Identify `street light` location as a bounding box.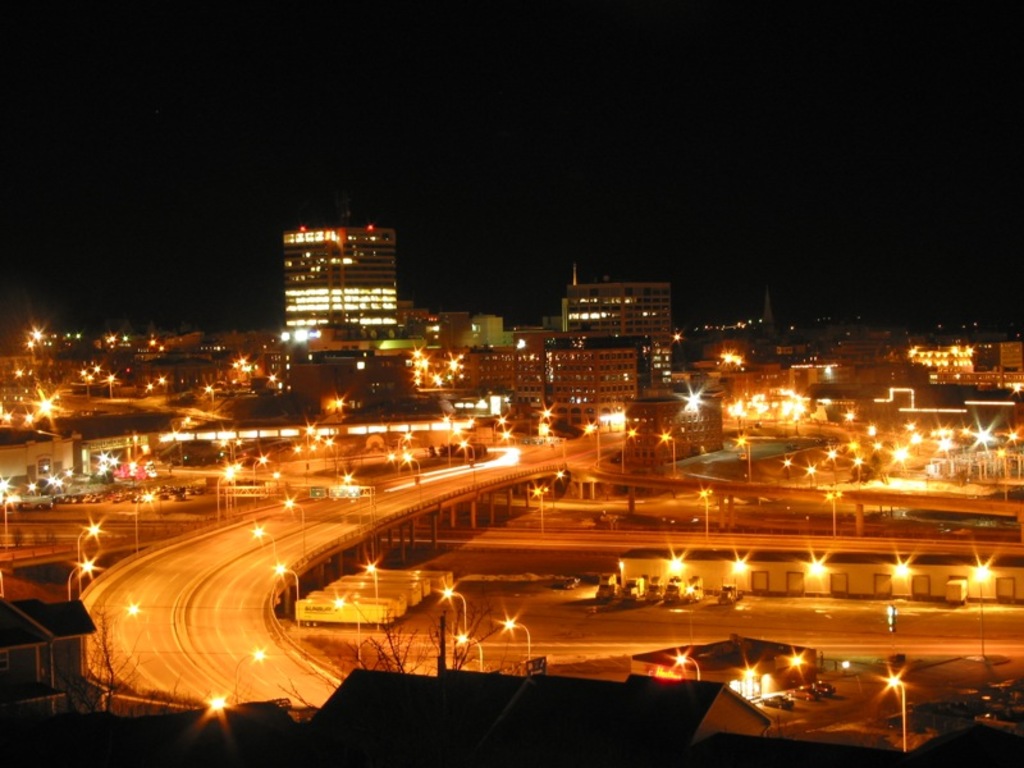
(x1=329, y1=591, x2=367, y2=676).
